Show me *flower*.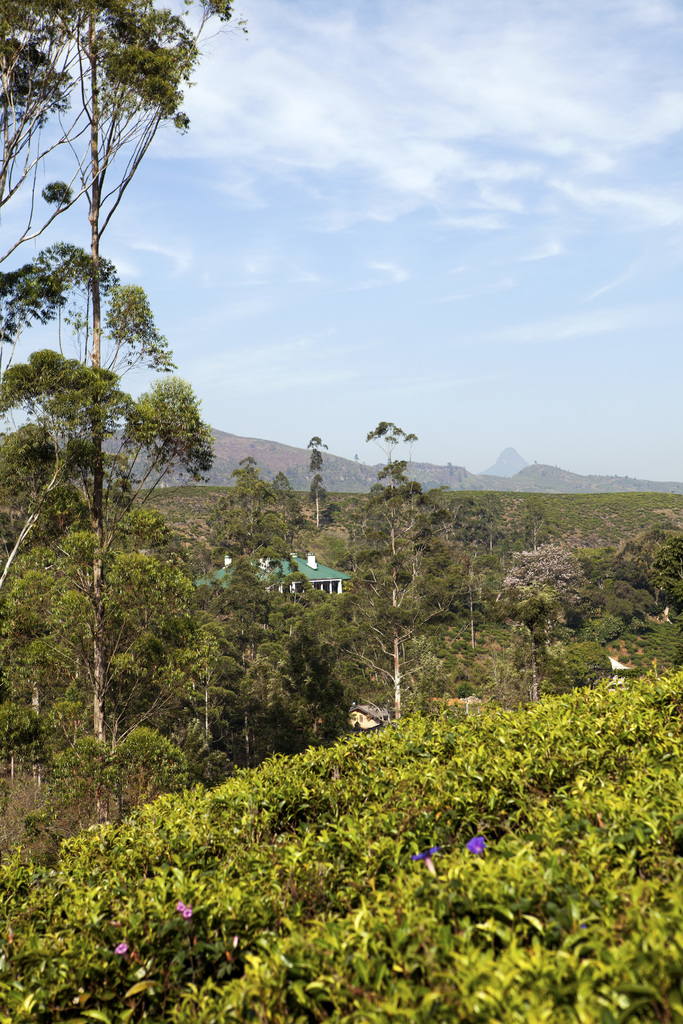
*flower* is here: bbox(113, 941, 129, 956).
